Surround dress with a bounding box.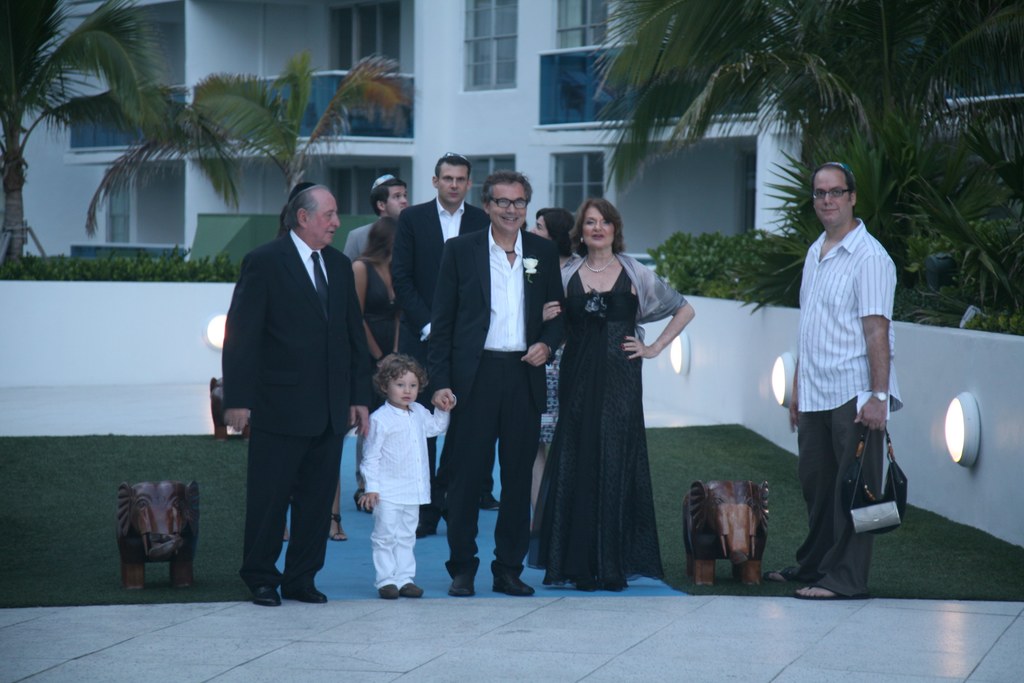
[364,263,421,415].
